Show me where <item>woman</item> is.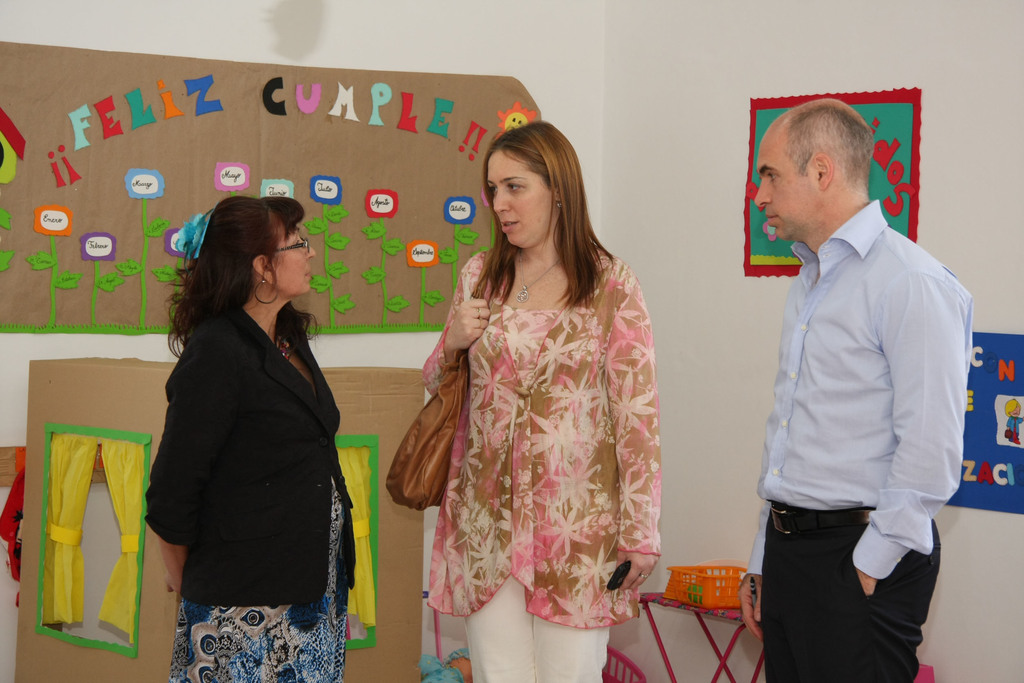
<item>woman</item> is at [420, 123, 661, 682].
